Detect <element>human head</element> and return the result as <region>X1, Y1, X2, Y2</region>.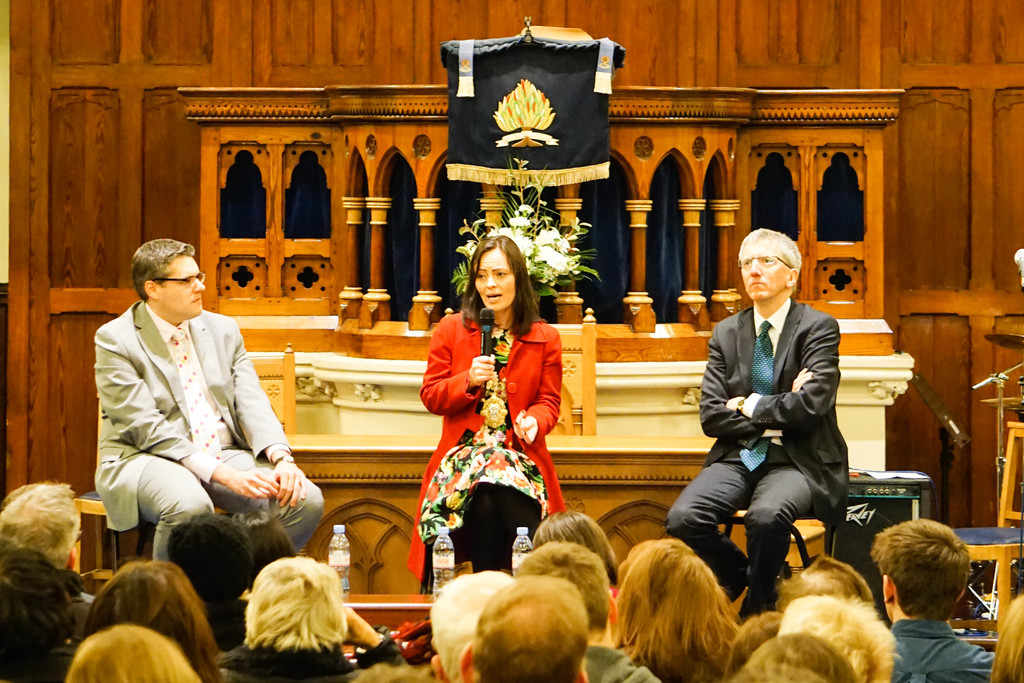
<region>777, 555, 877, 613</region>.
